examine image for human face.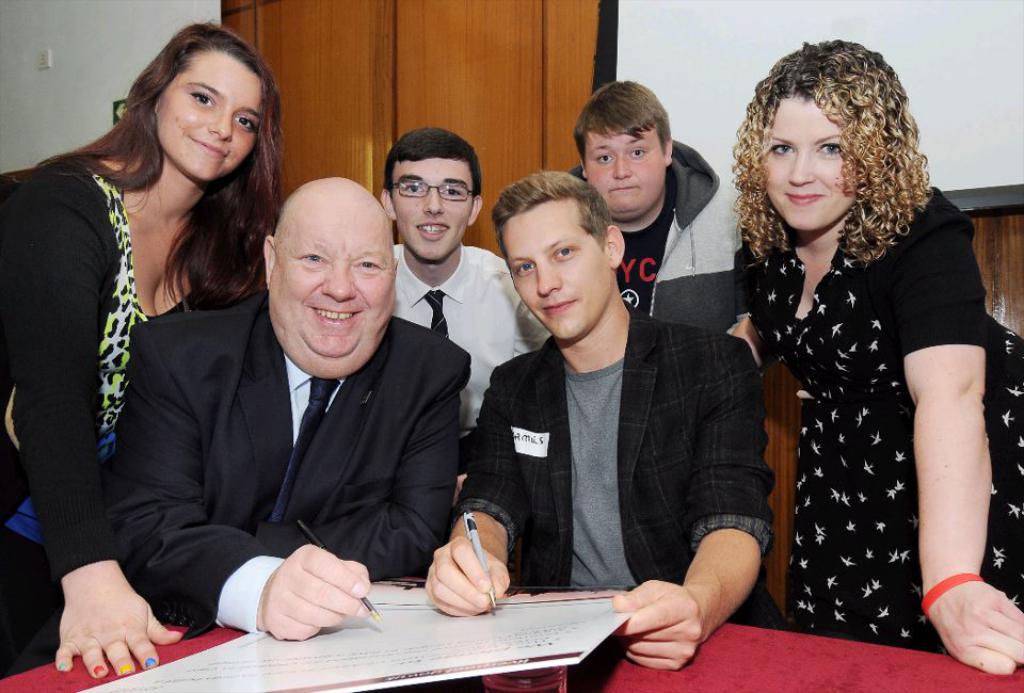
Examination result: (left=499, top=202, right=604, bottom=344).
